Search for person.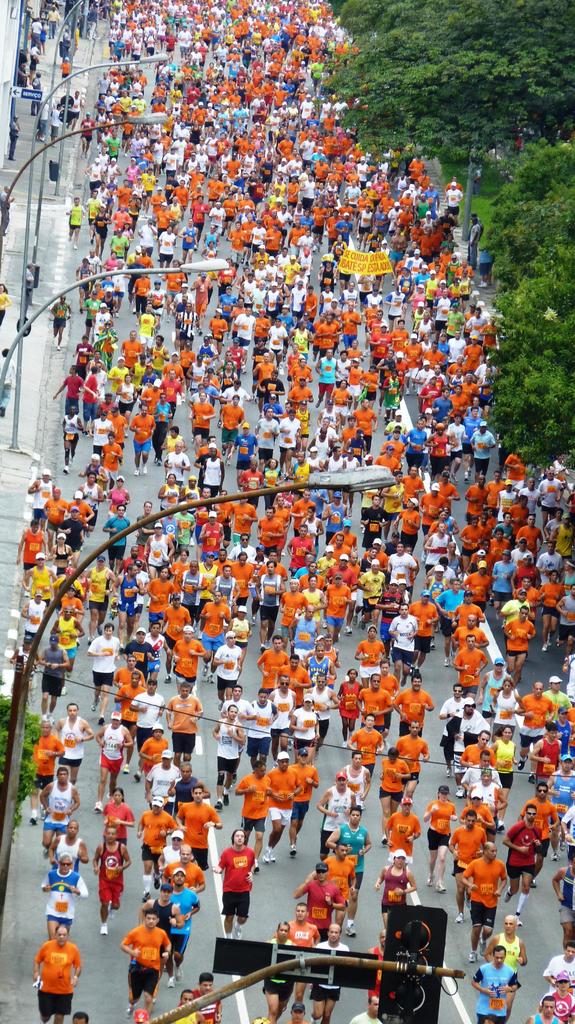
Found at (170, 991, 209, 1022).
